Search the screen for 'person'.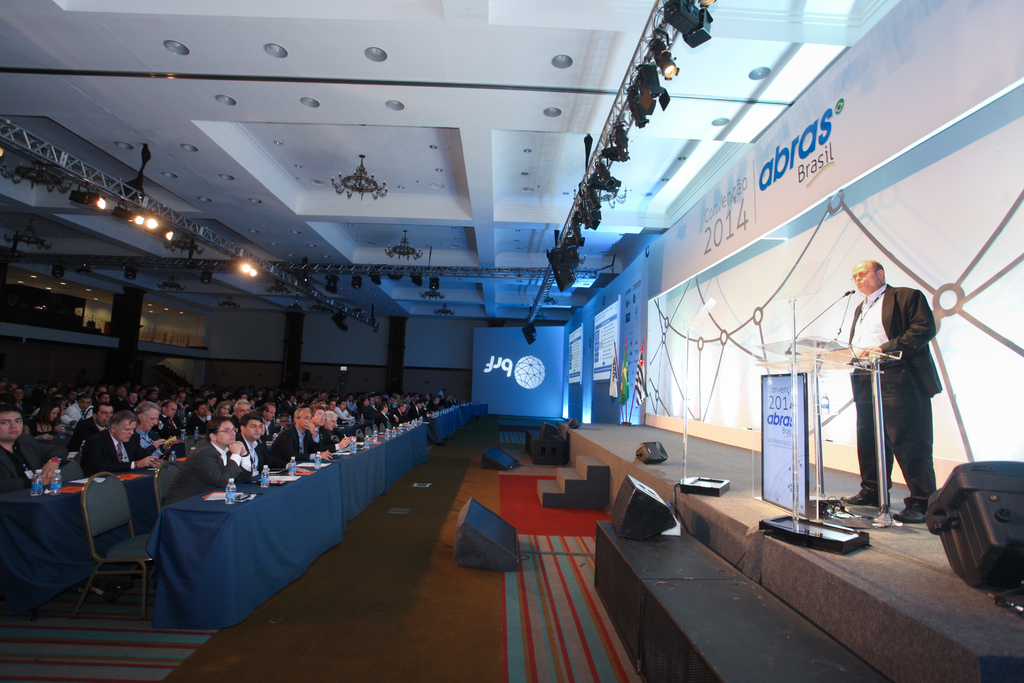
Found at bbox=(840, 253, 948, 521).
